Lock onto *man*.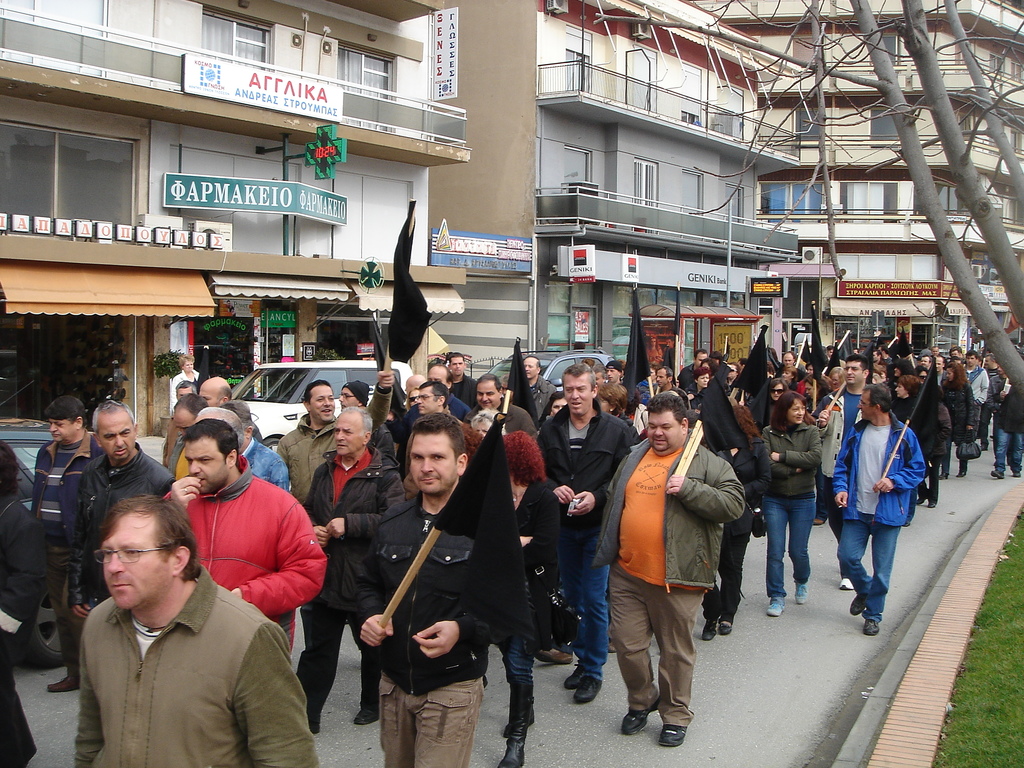
Locked: (461,371,538,437).
